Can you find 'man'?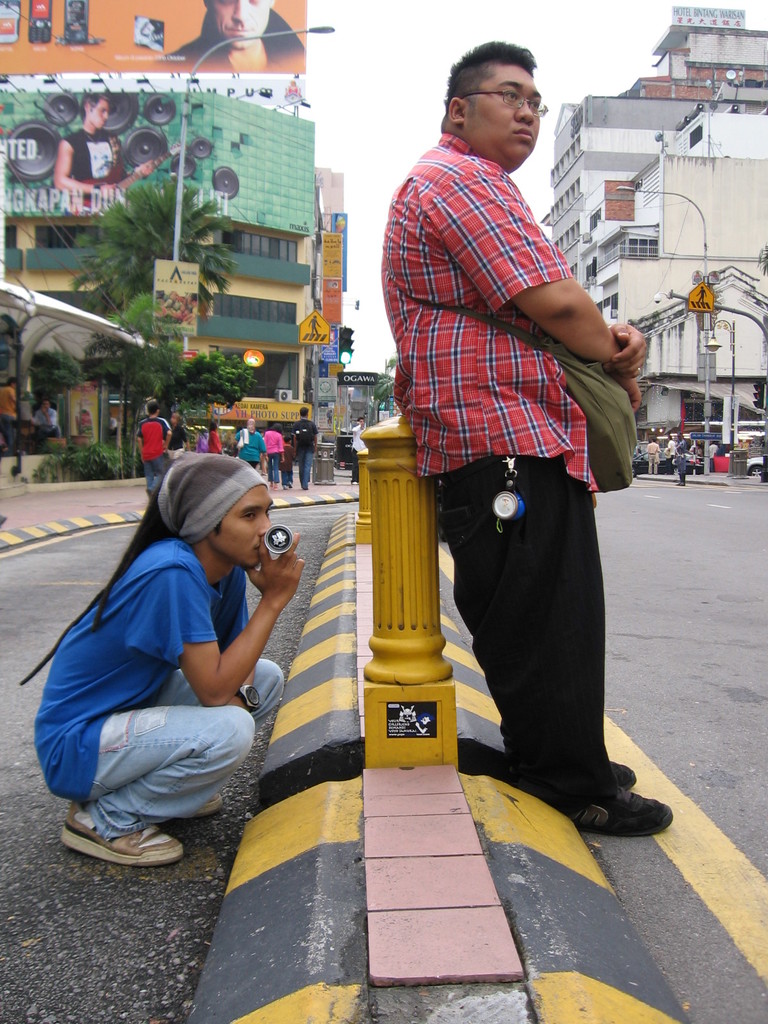
Yes, bounding box: 673 428 691 461.
